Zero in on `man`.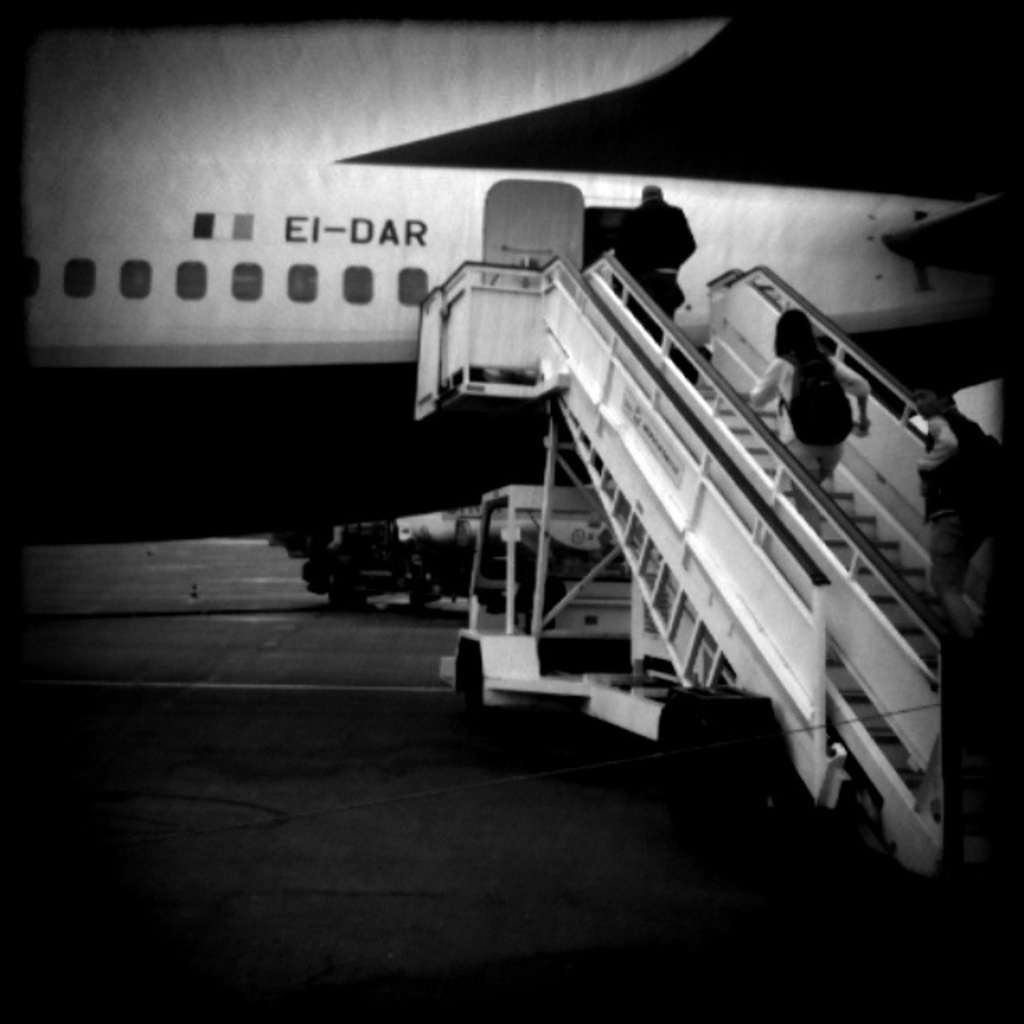
Zeroed in: locate(608, 179, 701, 347).
